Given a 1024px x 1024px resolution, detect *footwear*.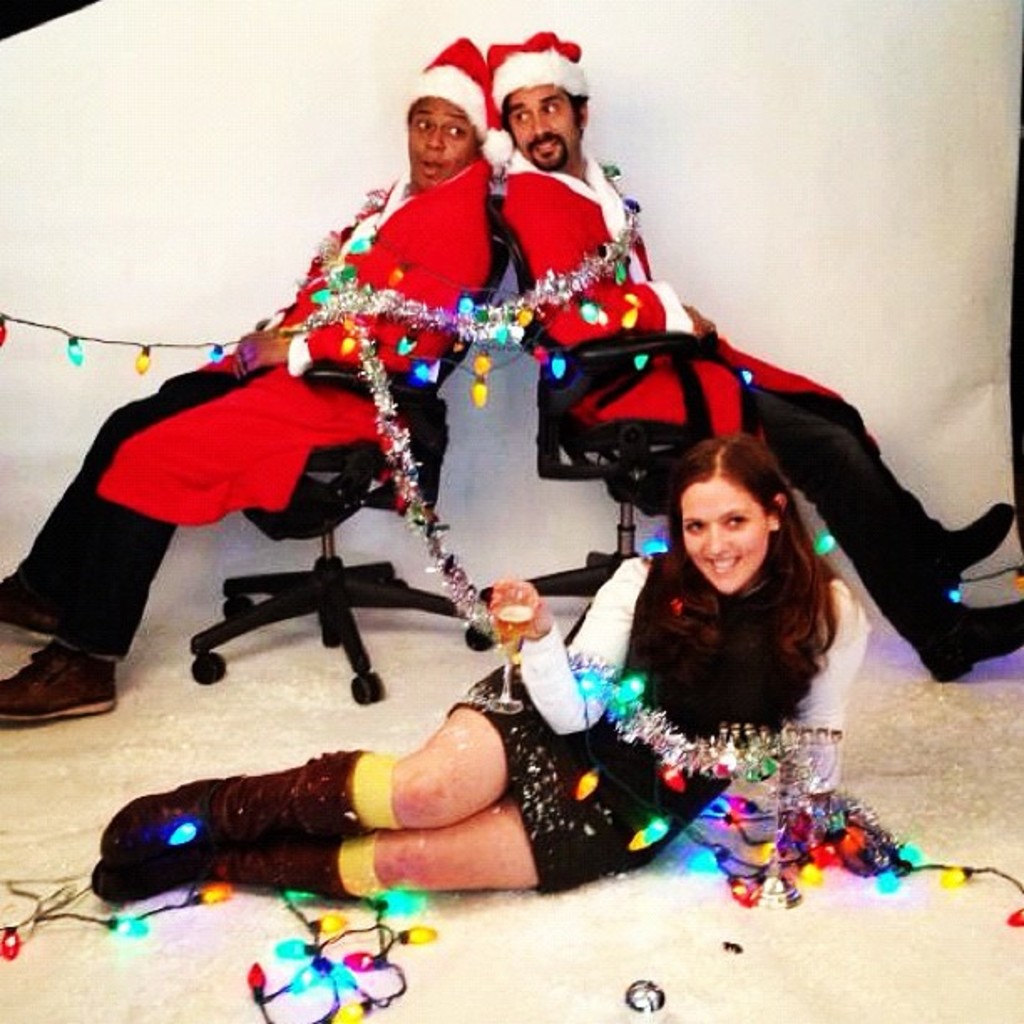
873,448,1022,591.
